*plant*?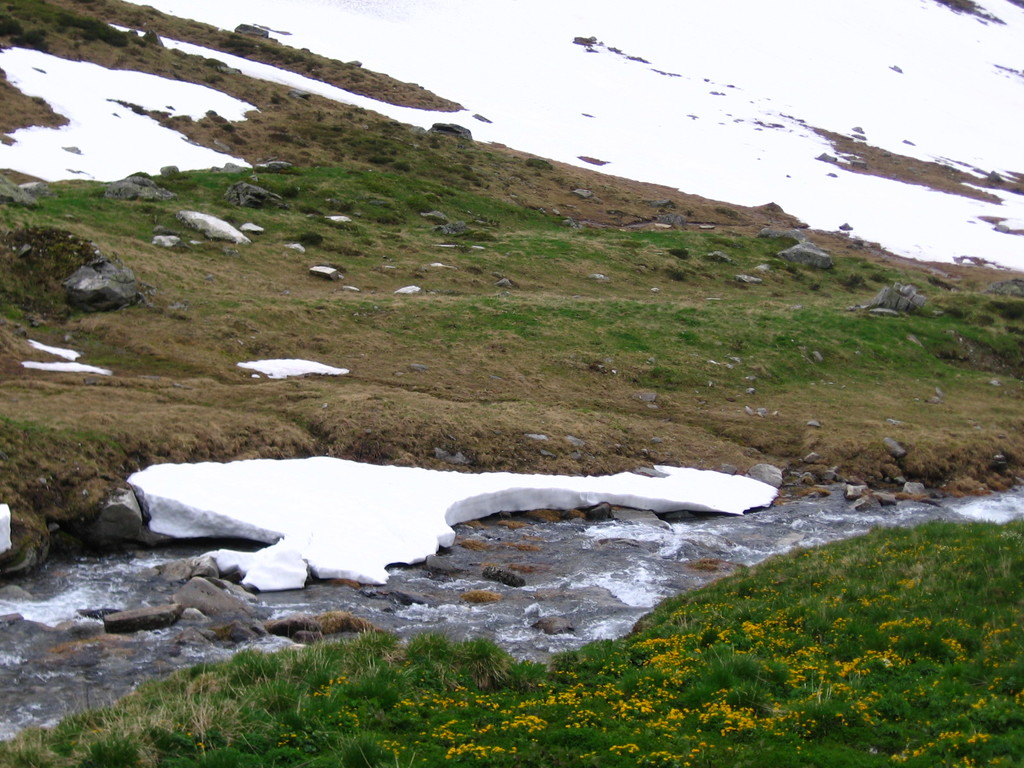
box(209, 54, 253, 76)
